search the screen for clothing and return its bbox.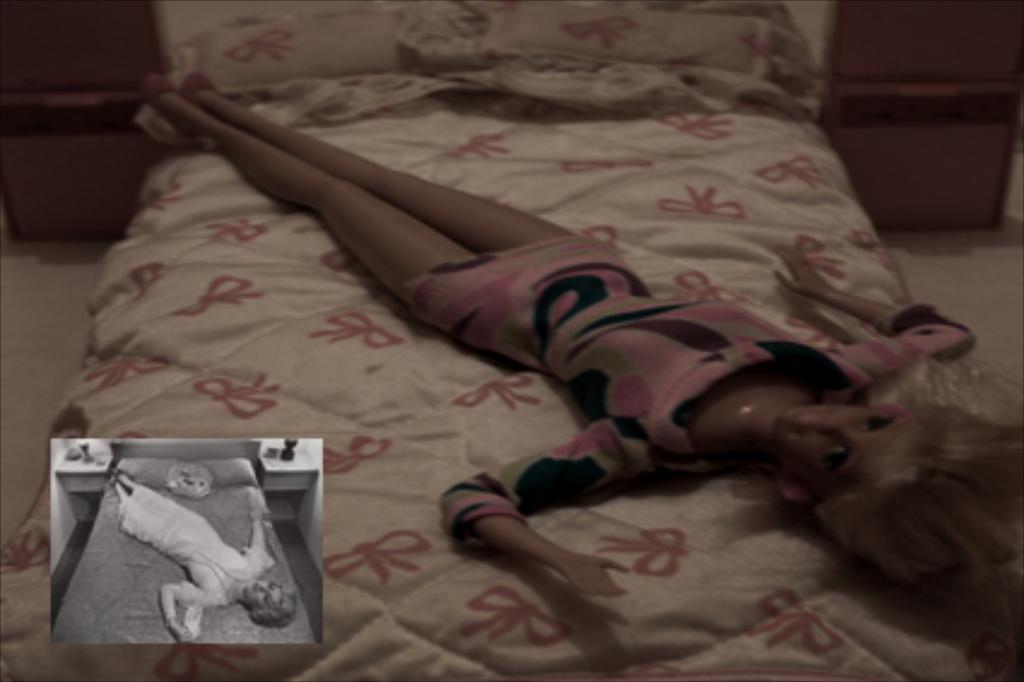
Found: 113,482,272,639.
